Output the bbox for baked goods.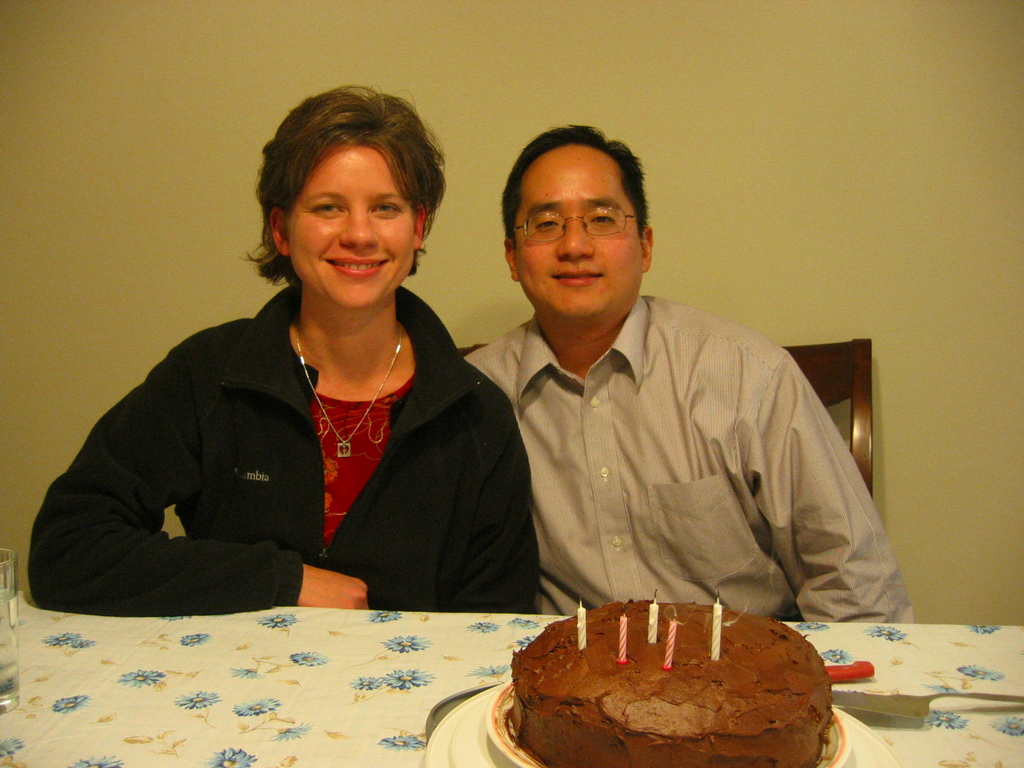
select_region(506, 603, 831, 767).
